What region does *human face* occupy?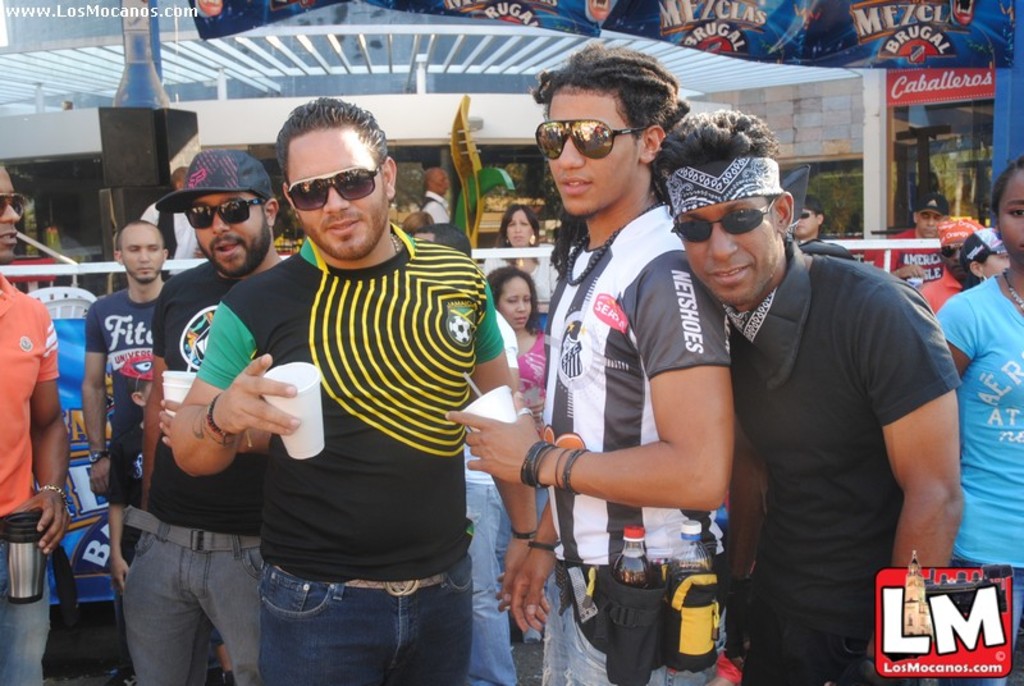
{"left": 0, "top": 166, "right": 17, "bottom": 259}.
